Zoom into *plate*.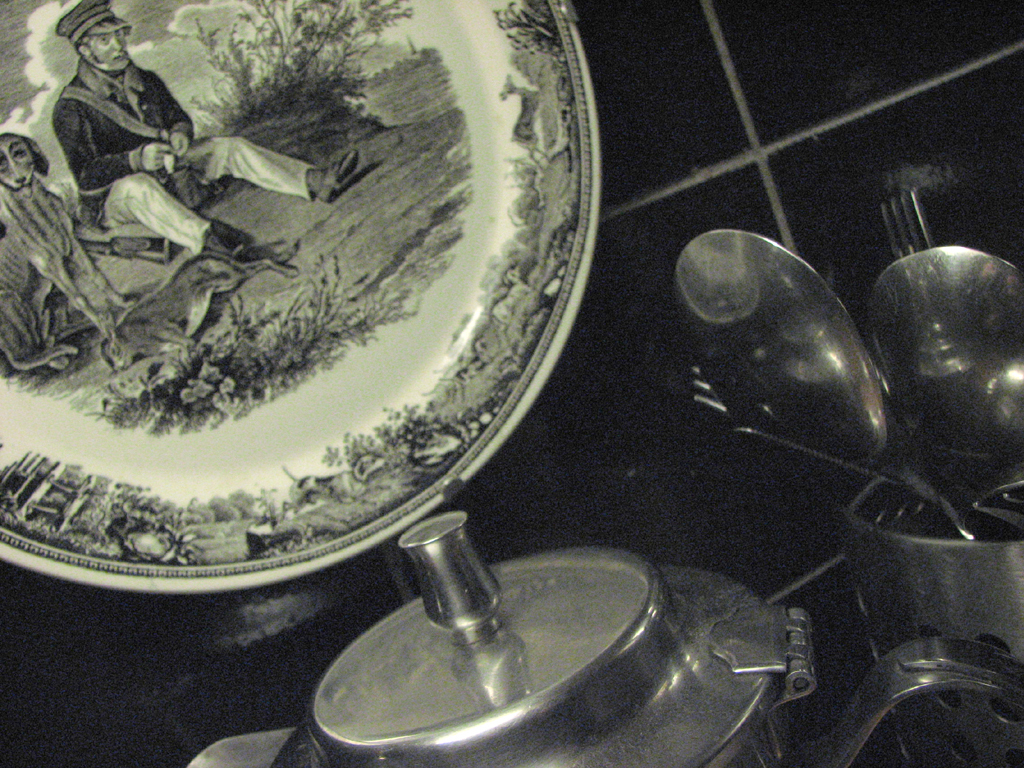
Zoom target: Rect(0, 0, 610, 593).
